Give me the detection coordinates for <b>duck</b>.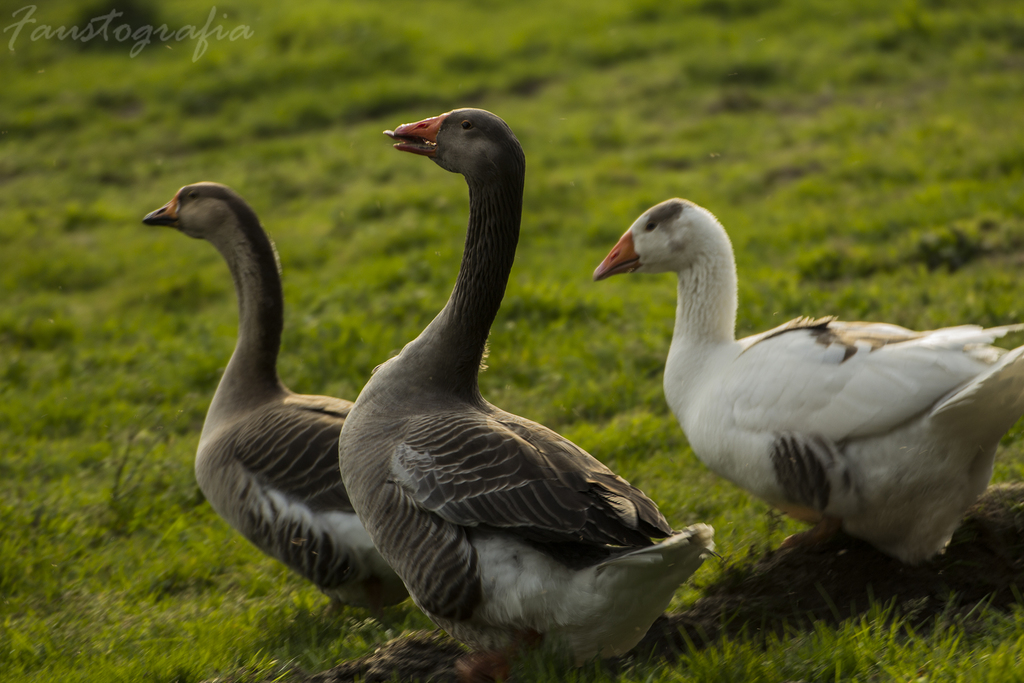
<box>596,185,1018,592</box>.
